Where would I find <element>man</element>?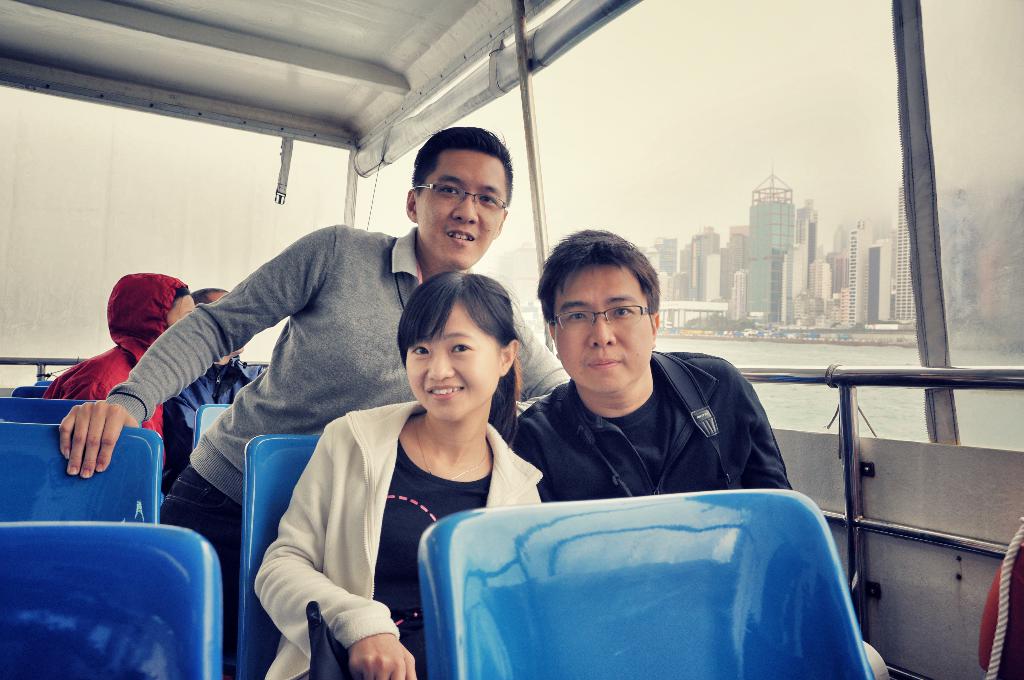
At (506,219,799,497).
